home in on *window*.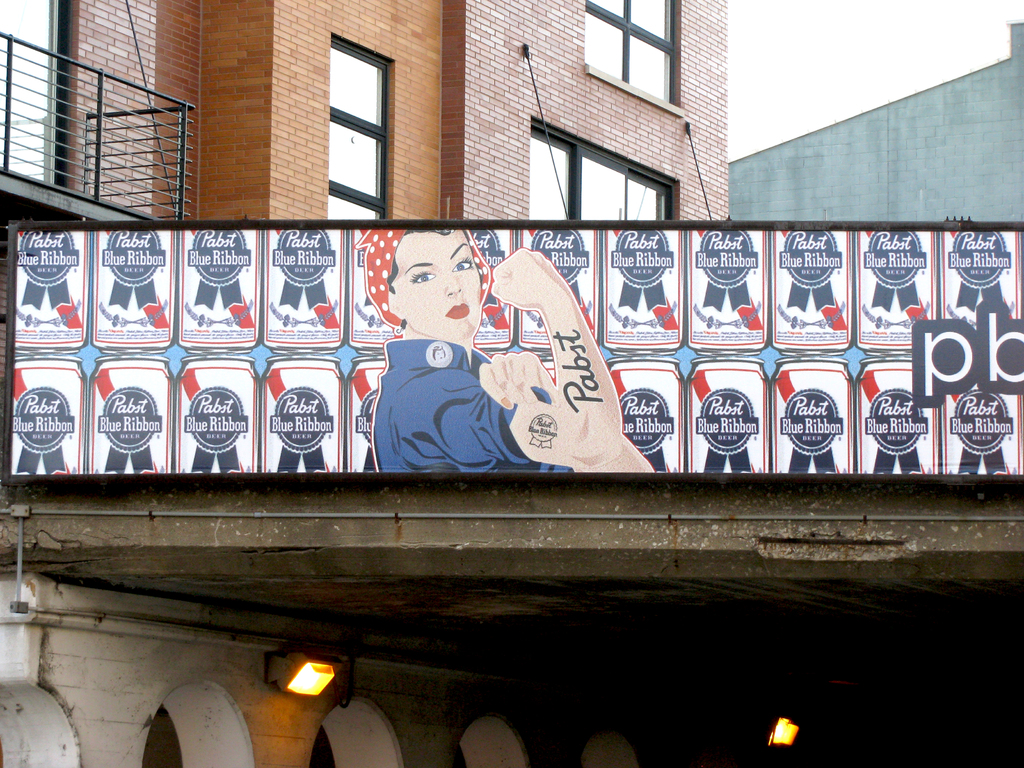
Homed in at pyautogui.locateOnScreen(629, 179, 673, 220).
